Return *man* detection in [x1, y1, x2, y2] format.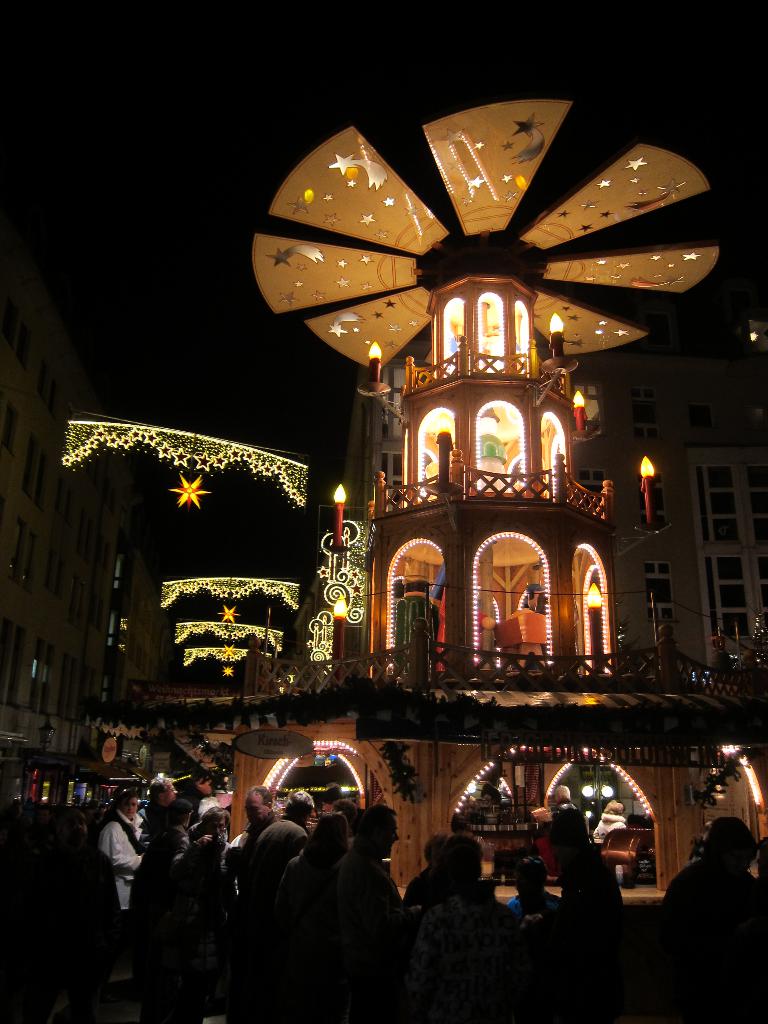
[137, 776, 177, 845].
